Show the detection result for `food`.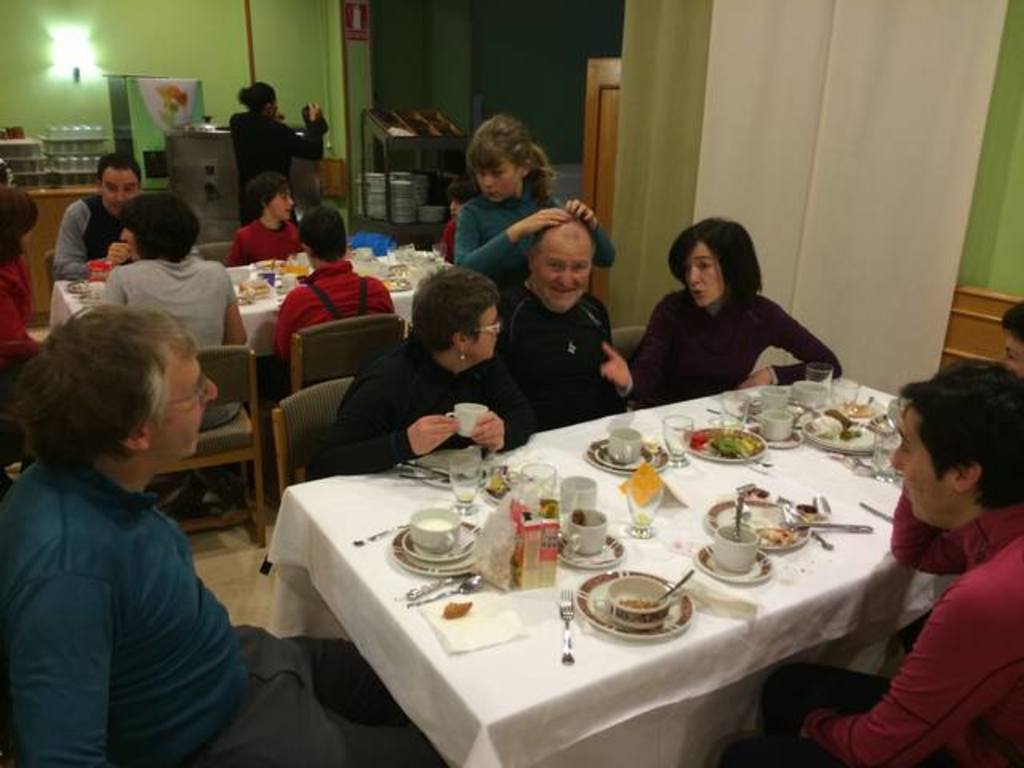
left=757, top=514, right=798, bottom=550.
